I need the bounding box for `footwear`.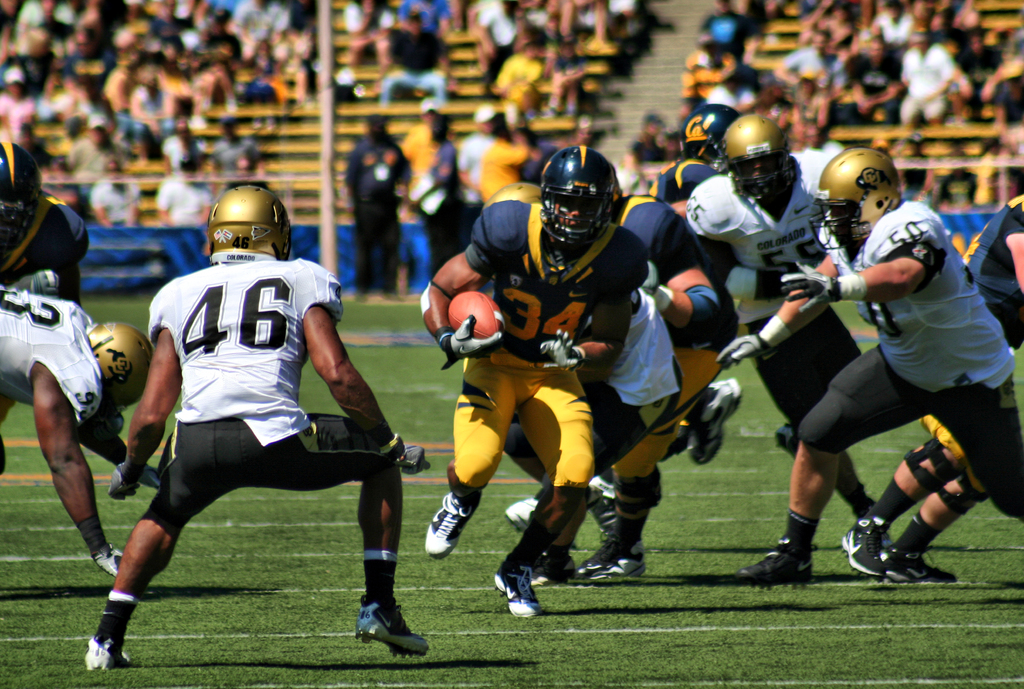
Here it is: [732, 524, 830, 587].
